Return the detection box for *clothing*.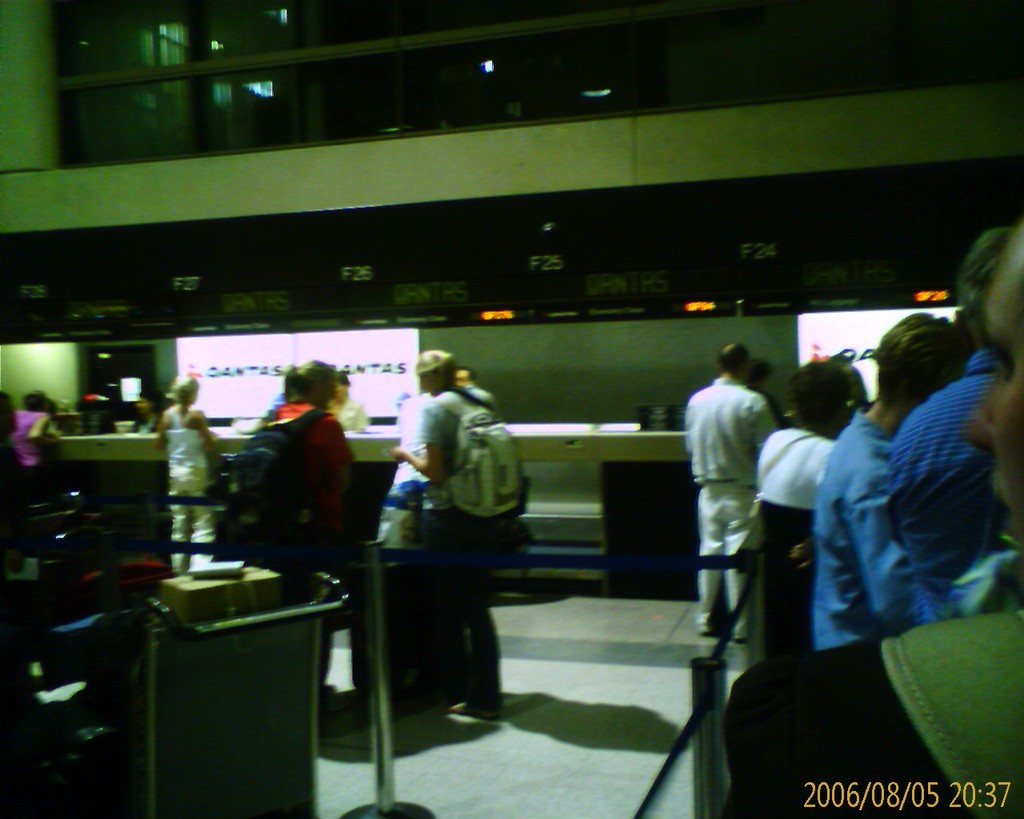
l=0, t=413, r=51, b=490.
